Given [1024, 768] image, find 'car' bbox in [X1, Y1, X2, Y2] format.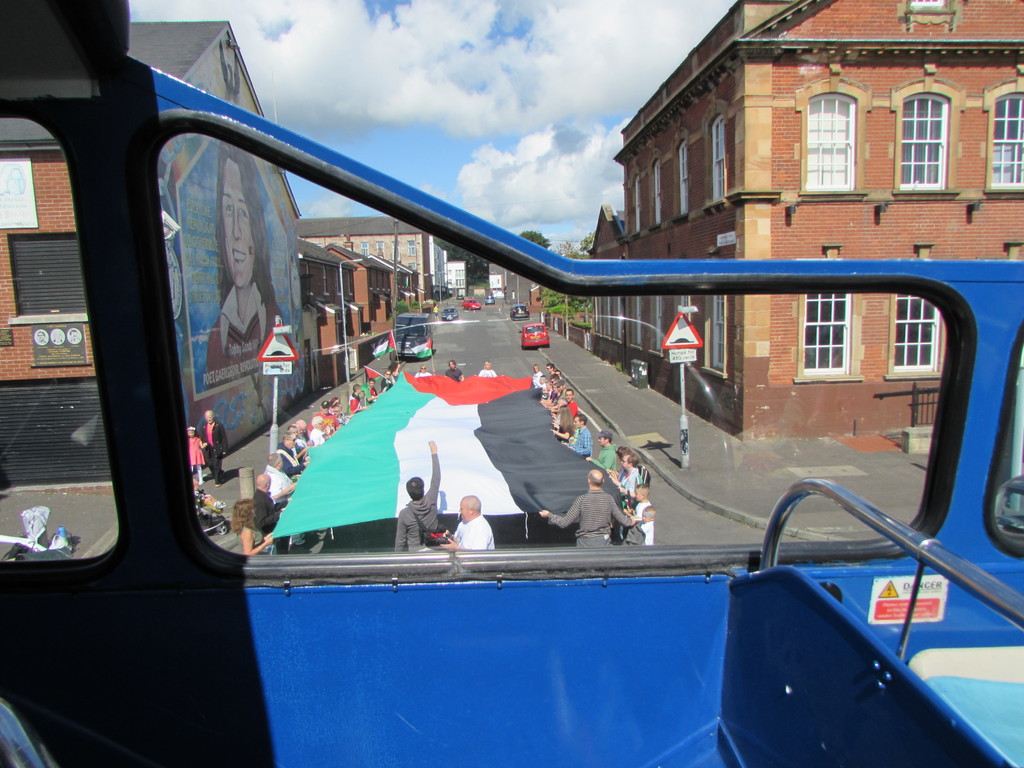
[509, 305, 529, 318].
